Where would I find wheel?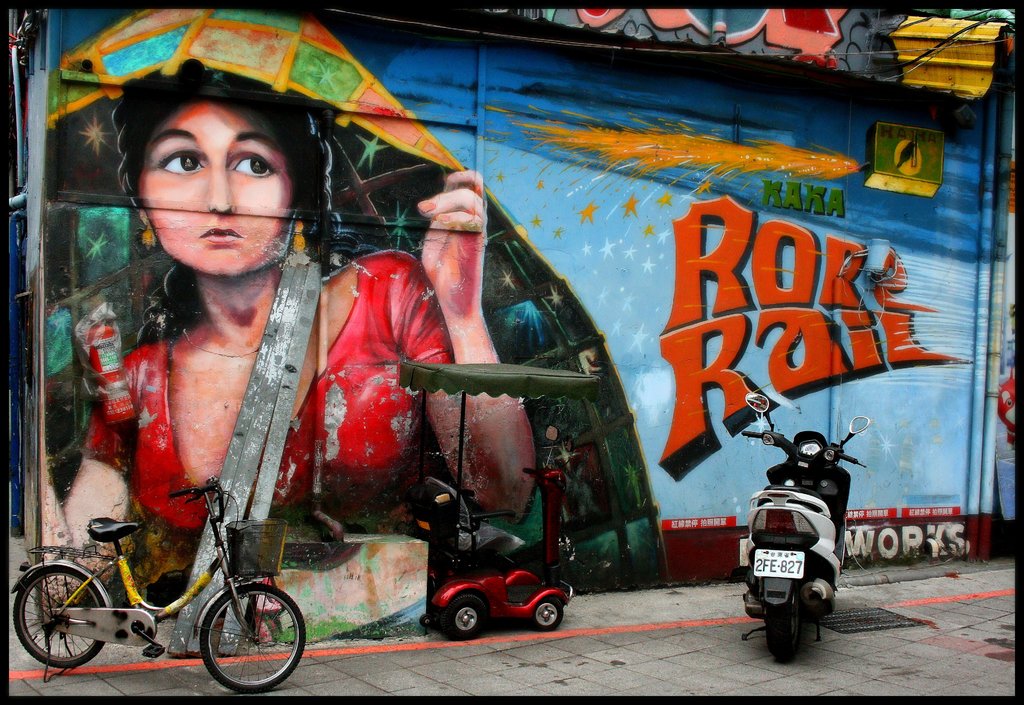
At 764 585 800 658.
